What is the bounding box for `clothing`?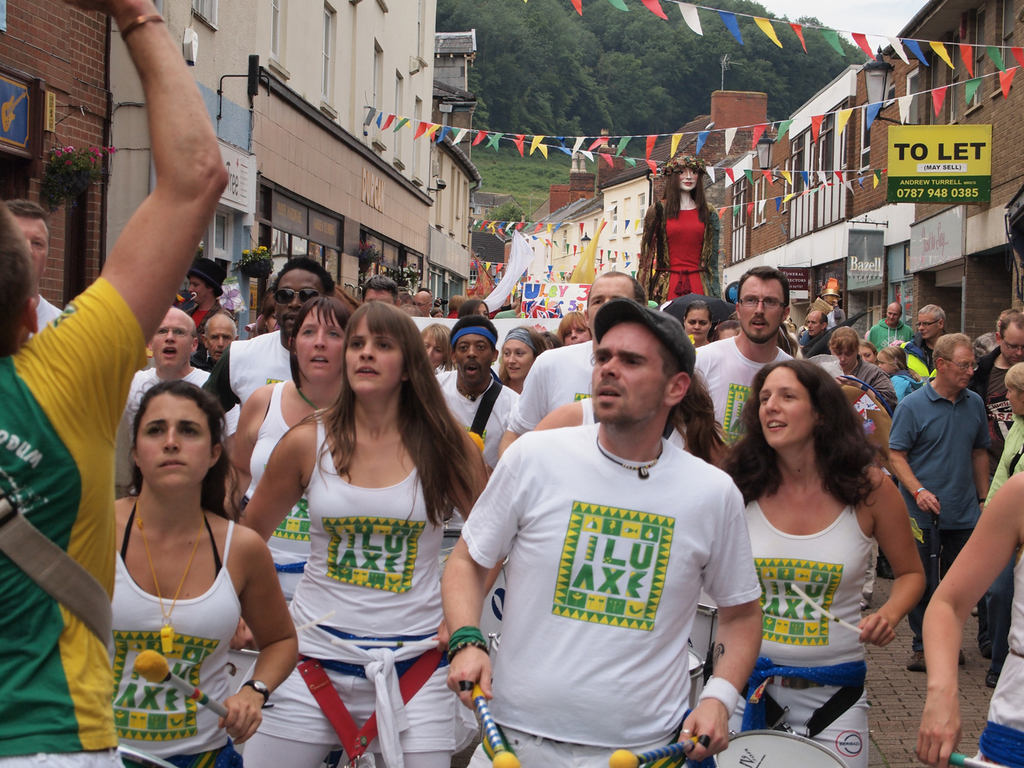
x1=459 y1=430 x2=766 y2=767.
